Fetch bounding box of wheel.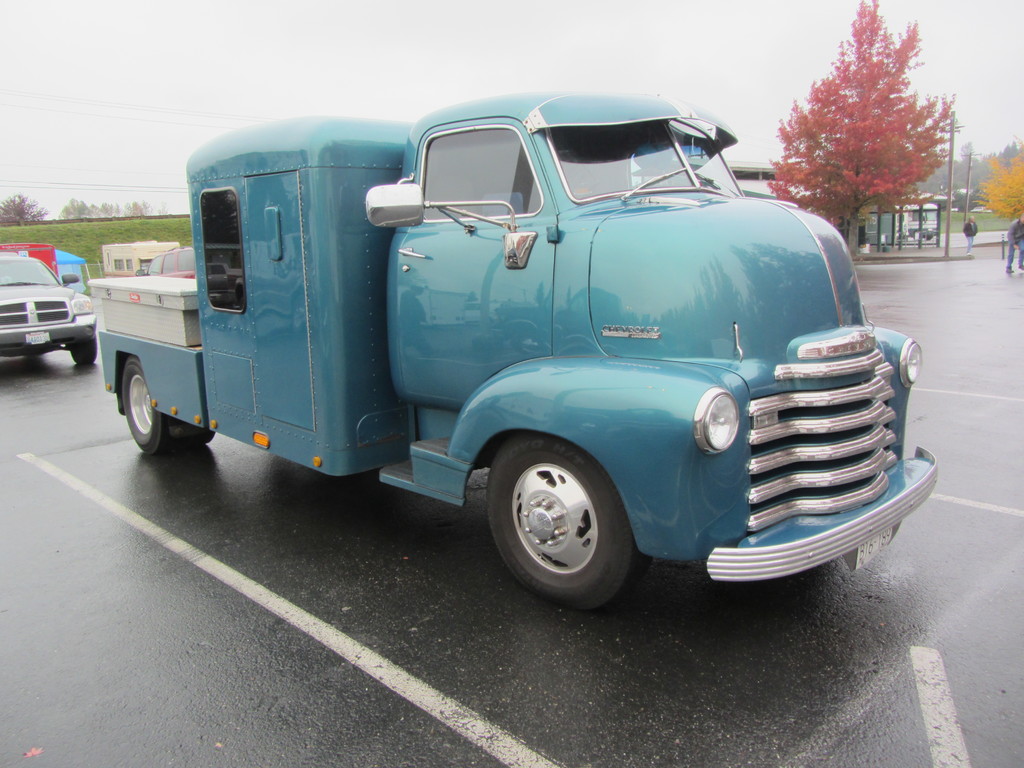
Bbox: x1=488, y1=428, x2=632, y2=609.
